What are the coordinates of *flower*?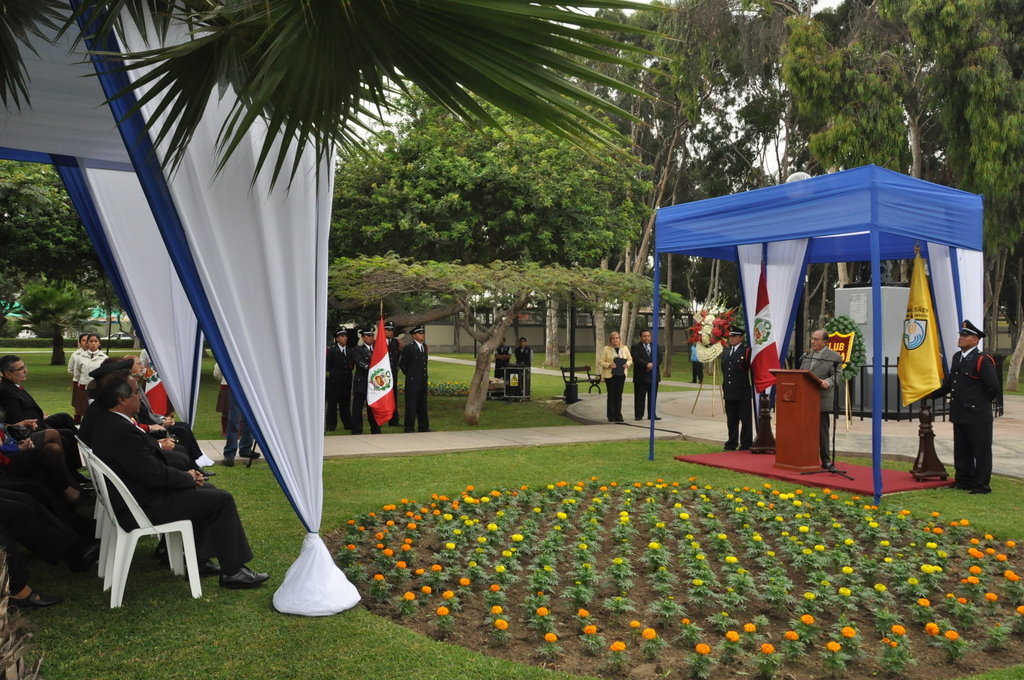
bbox=(842, 538, 854, 547).
